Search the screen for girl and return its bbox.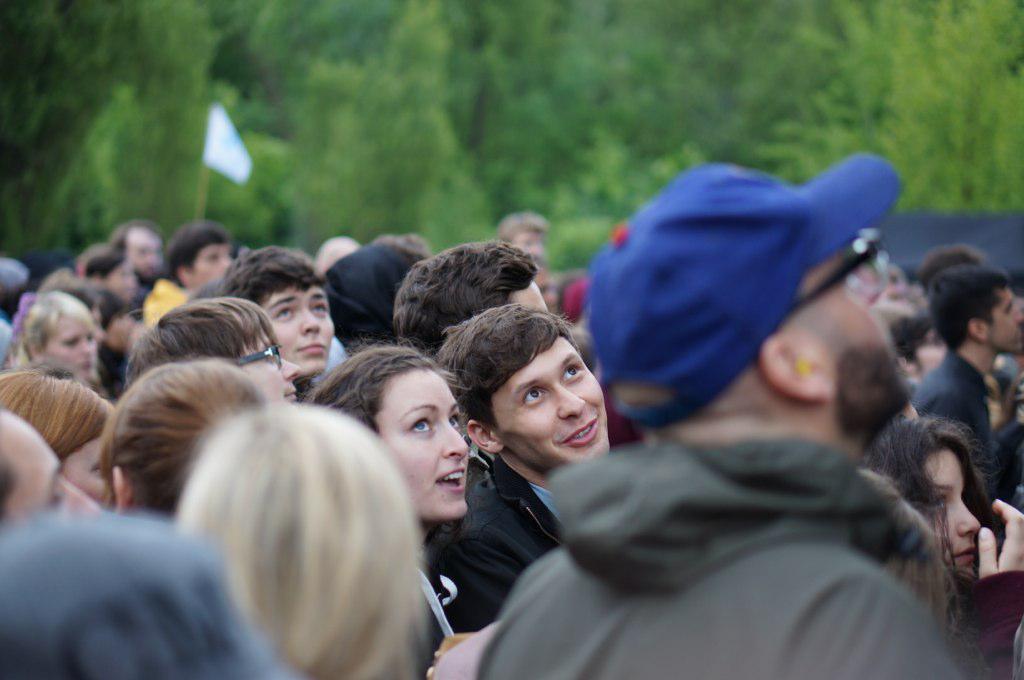
Found: bbox(3, 285, 99, 391).
